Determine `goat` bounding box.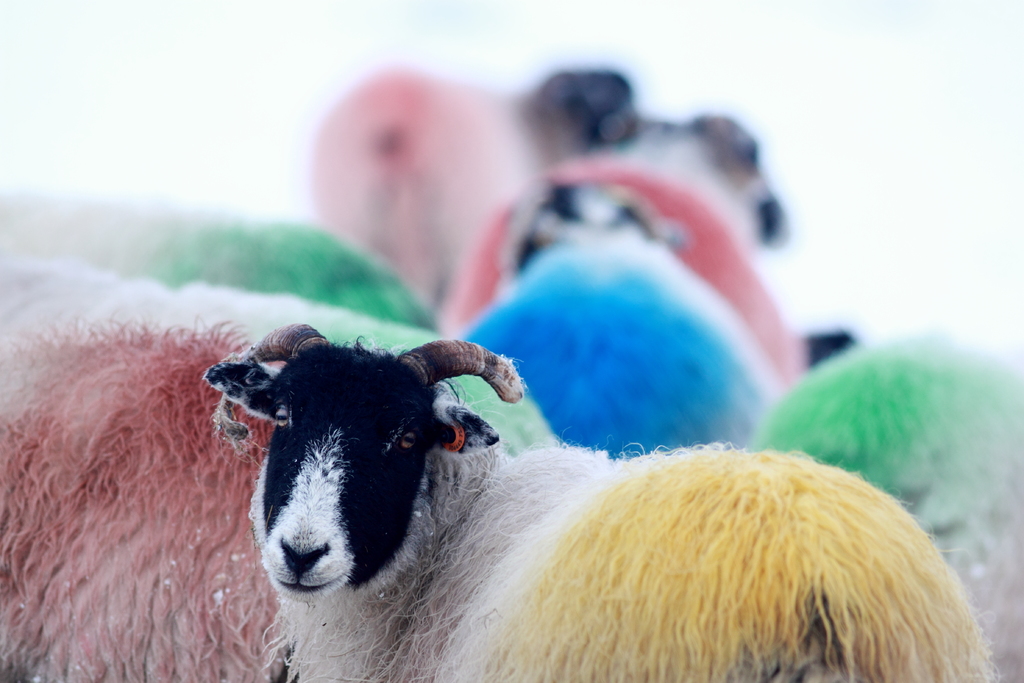
Determined: x1=212, y1=314, x2=989, y2=682.
